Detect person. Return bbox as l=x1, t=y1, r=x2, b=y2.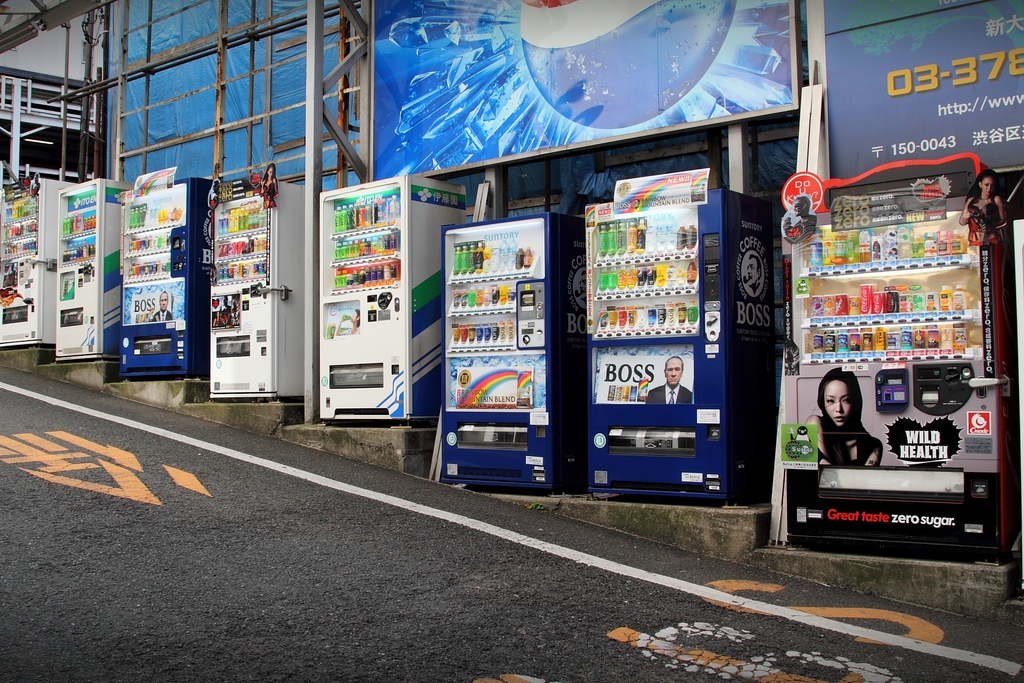
l=149, t=289, r=174, b=320.
